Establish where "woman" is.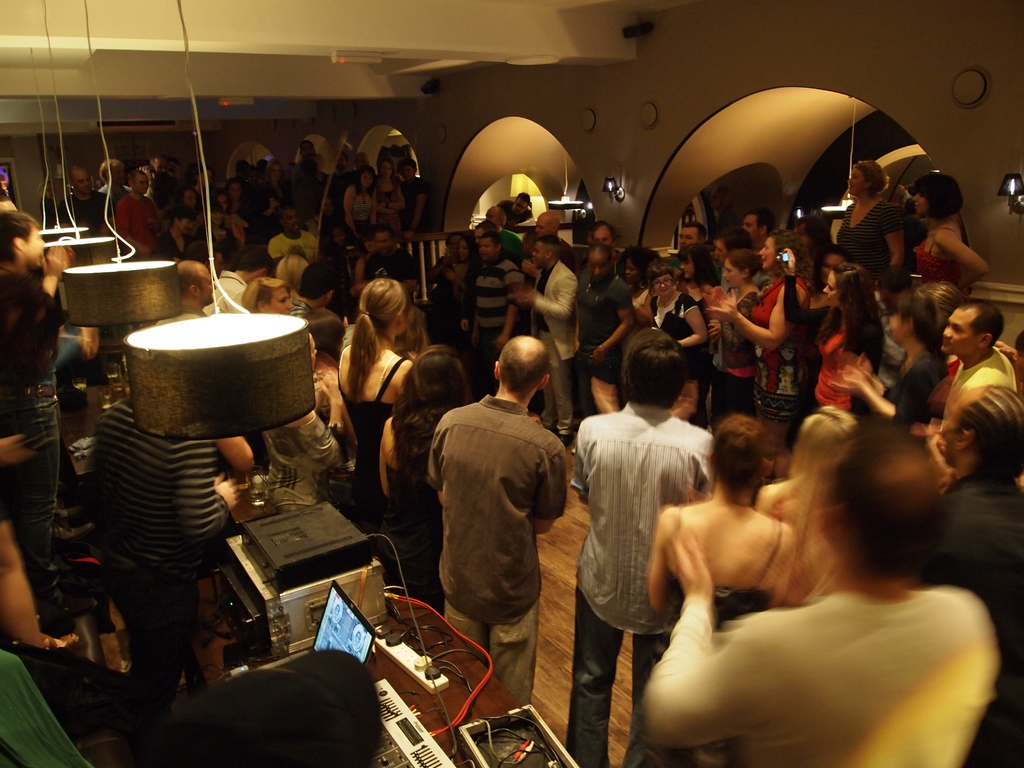
Established at (703,252,765,410).
